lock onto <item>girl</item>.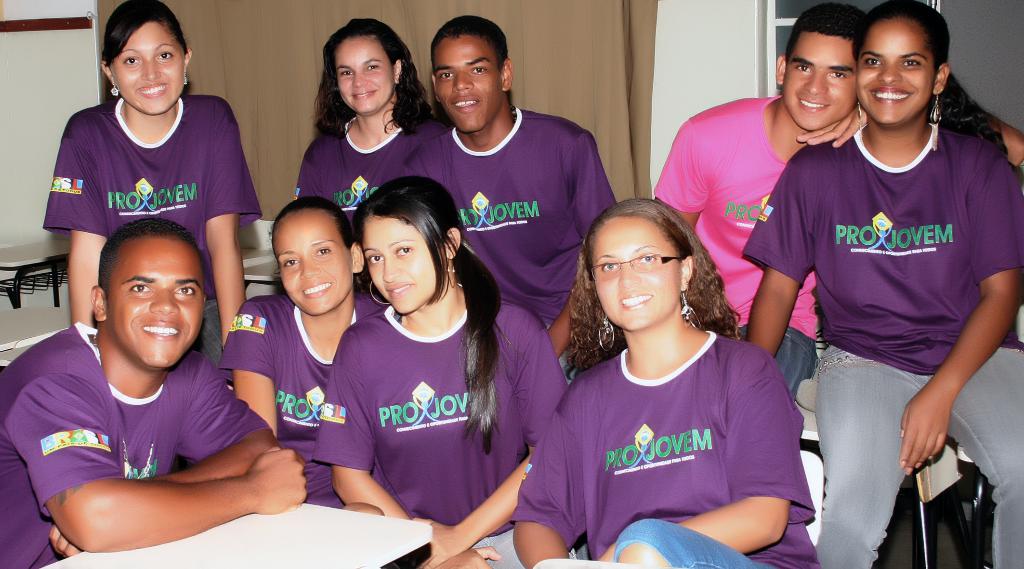
Locked: 219:196:399:499.
